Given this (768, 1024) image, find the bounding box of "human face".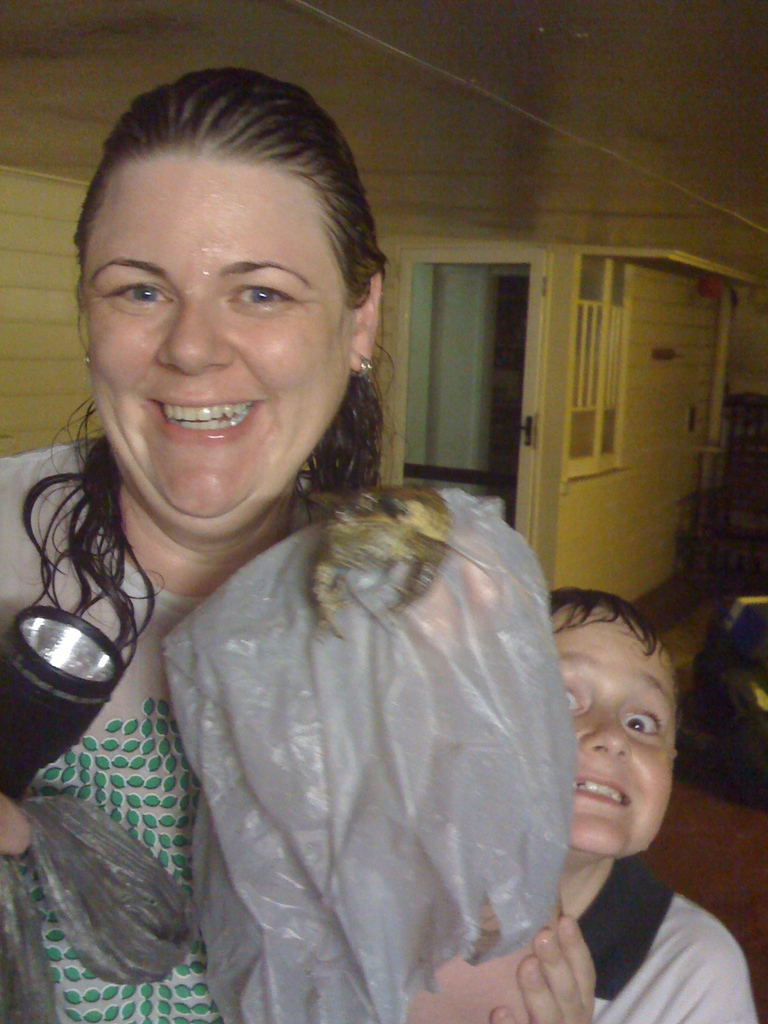
544,604,688,860.
